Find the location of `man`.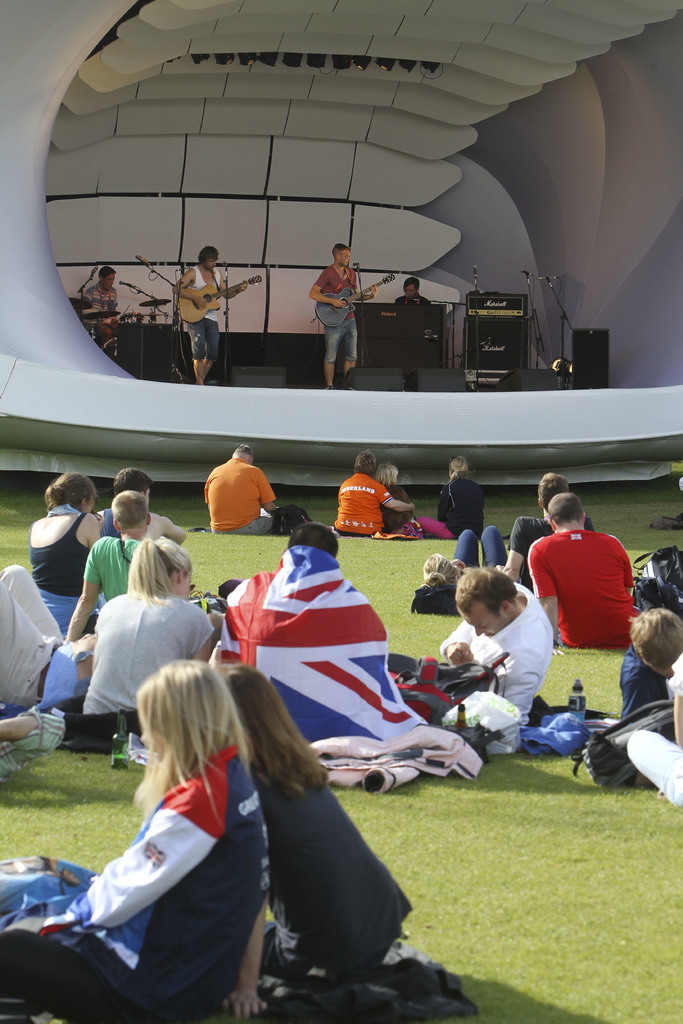
Location: locate(0, 559, 105, 753).
